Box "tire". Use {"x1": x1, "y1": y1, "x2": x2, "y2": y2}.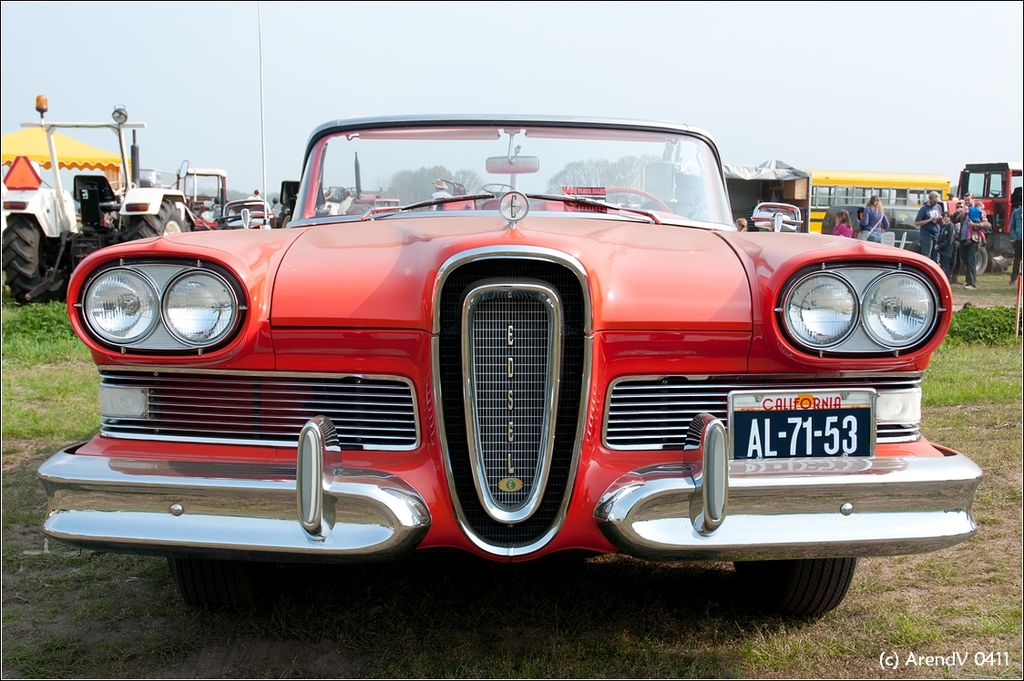
{"x1": 171, "y1": 554, "x2": 293, "y2": 620}.
